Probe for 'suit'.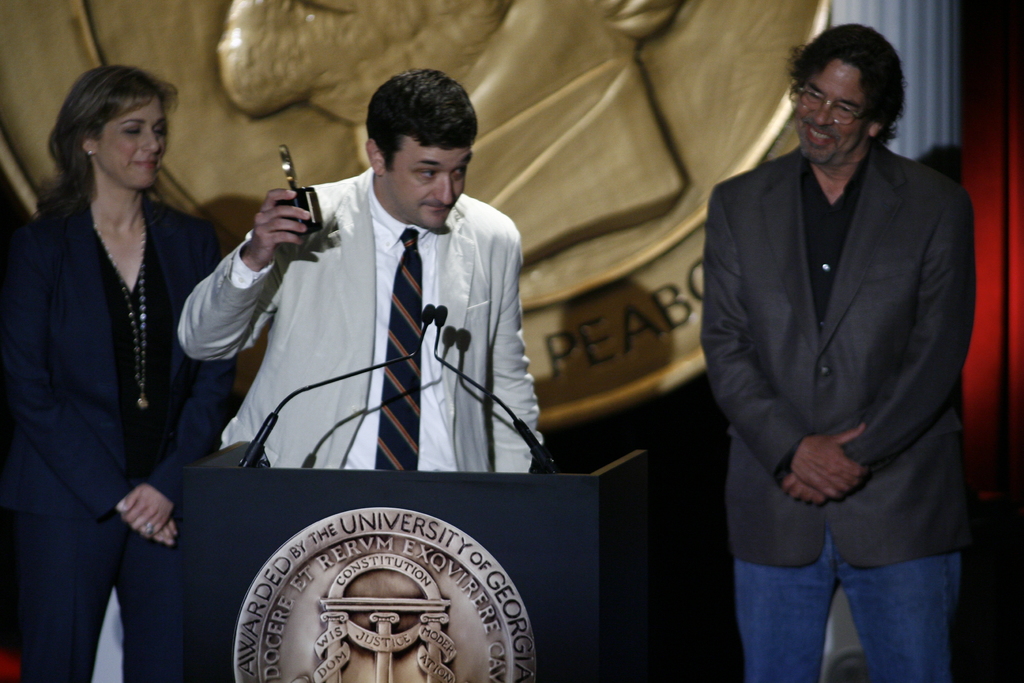
Probe result: 701:145:977:682.
